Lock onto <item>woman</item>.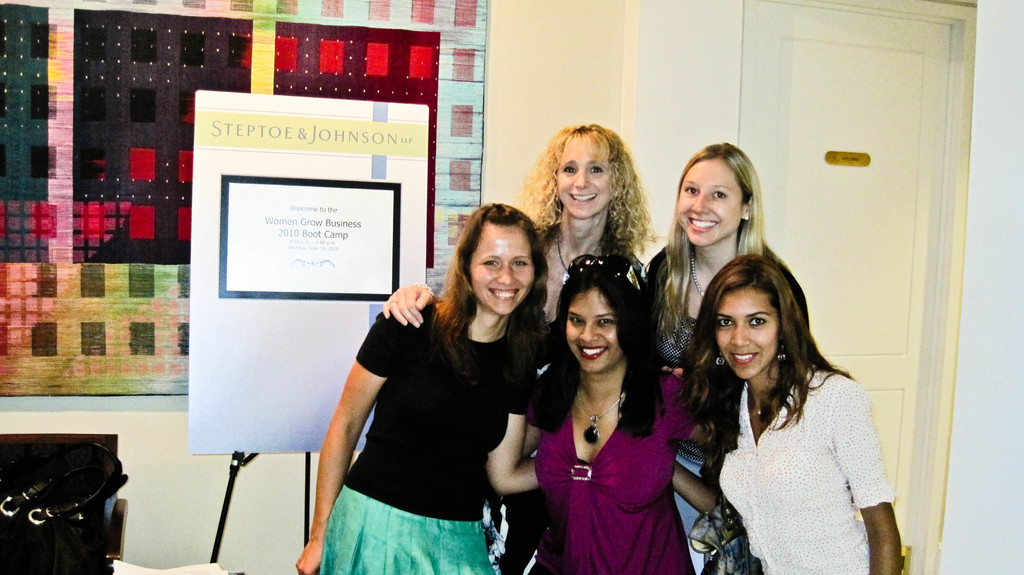
Locked: rect(383, 120, 660, 328).
